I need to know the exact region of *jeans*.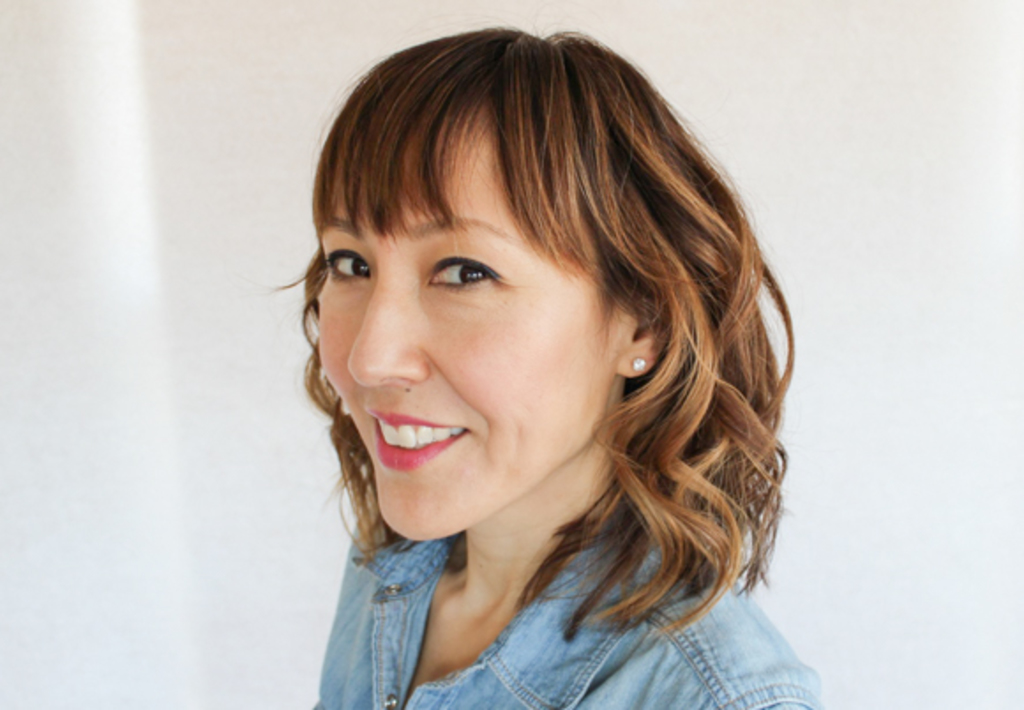
Region: Rect(316, 514, 816, 708).
